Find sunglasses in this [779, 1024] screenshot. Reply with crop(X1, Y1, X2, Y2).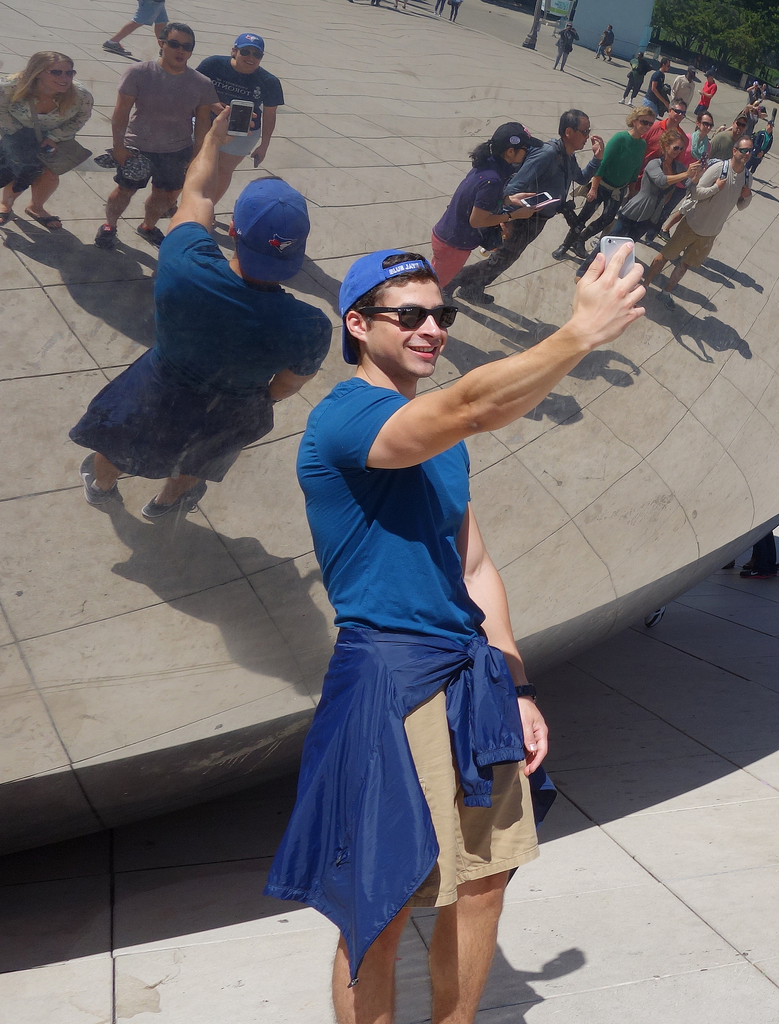
crop(732, 120, 746, 129).
